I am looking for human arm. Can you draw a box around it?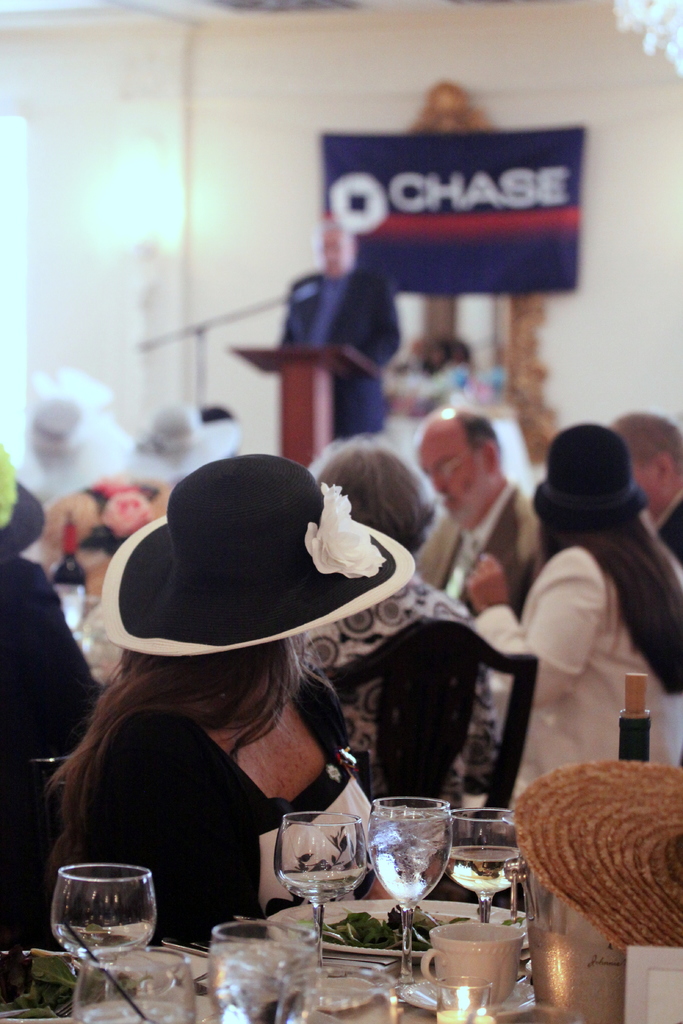
Sure, the bounding box is select_region(459, 548, 619, 732).
